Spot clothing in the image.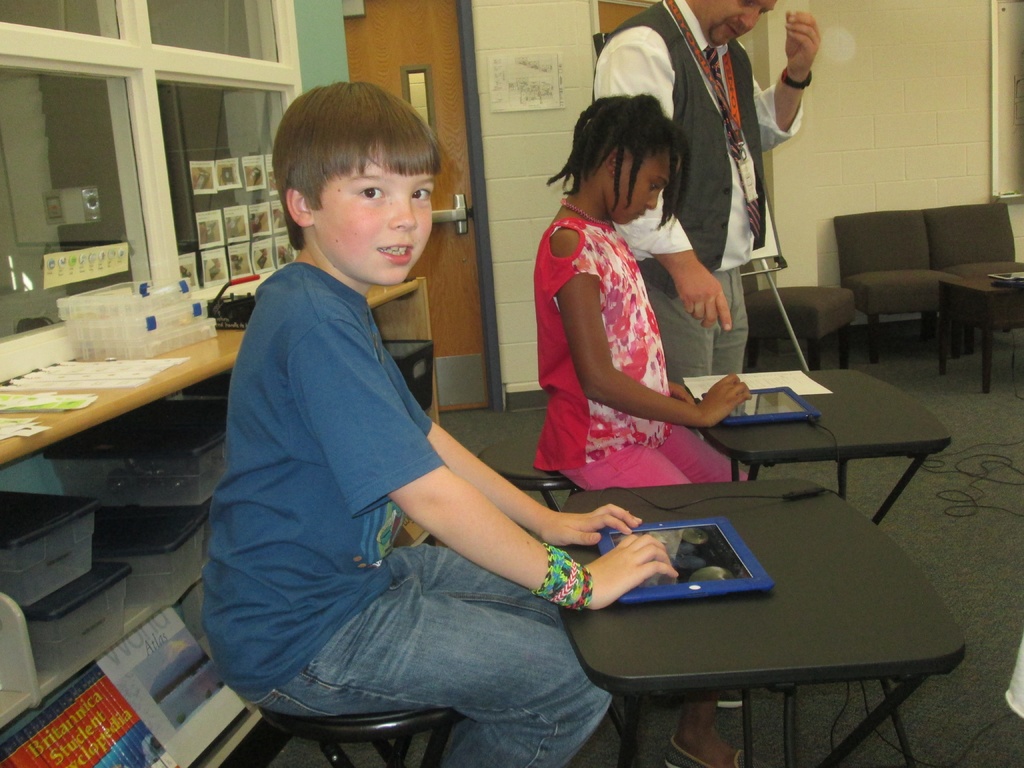
clothing found at {"left": 534, "top": 218, "right": 748, "bottom": 492}.
